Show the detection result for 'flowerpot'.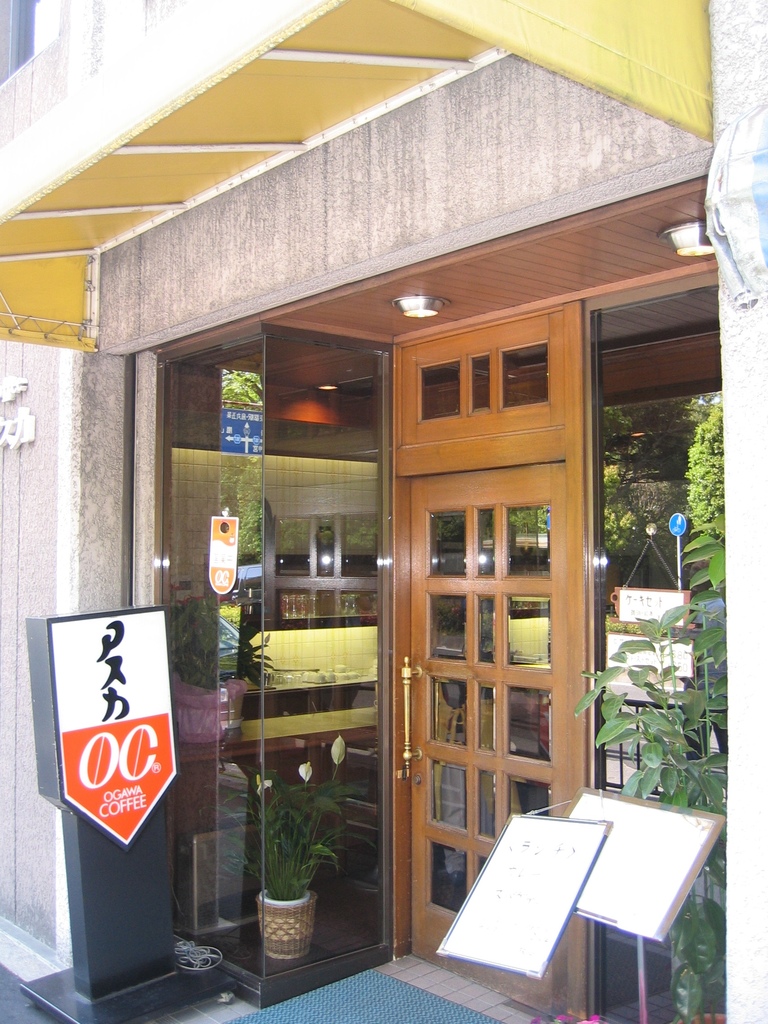
pyautogui.locateOnScreen(236, 791, 352, 972).
